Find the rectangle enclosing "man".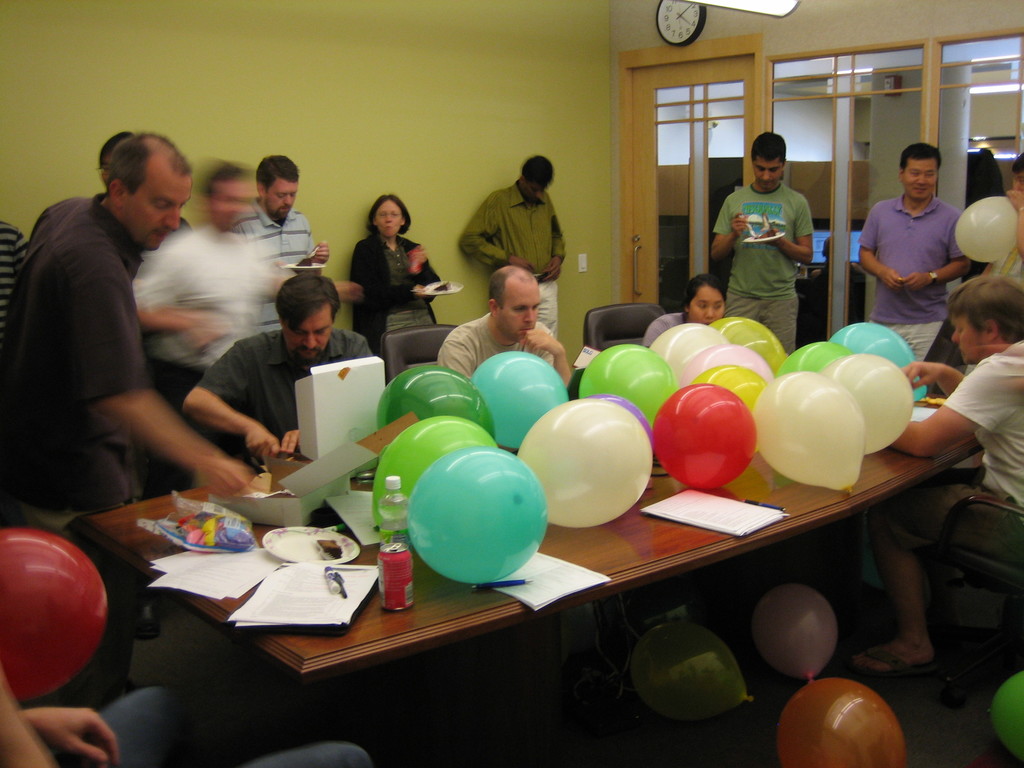
842,273,1023,673.
